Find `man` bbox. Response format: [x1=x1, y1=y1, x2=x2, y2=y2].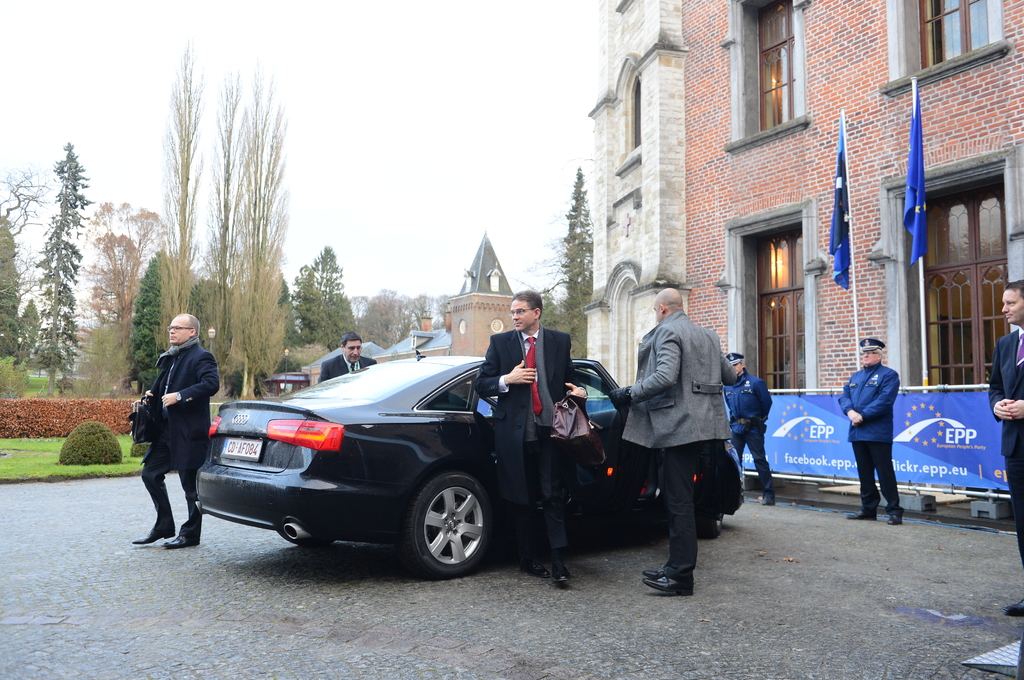
[x1=987, y1=276, x2=1023, y2=617].
